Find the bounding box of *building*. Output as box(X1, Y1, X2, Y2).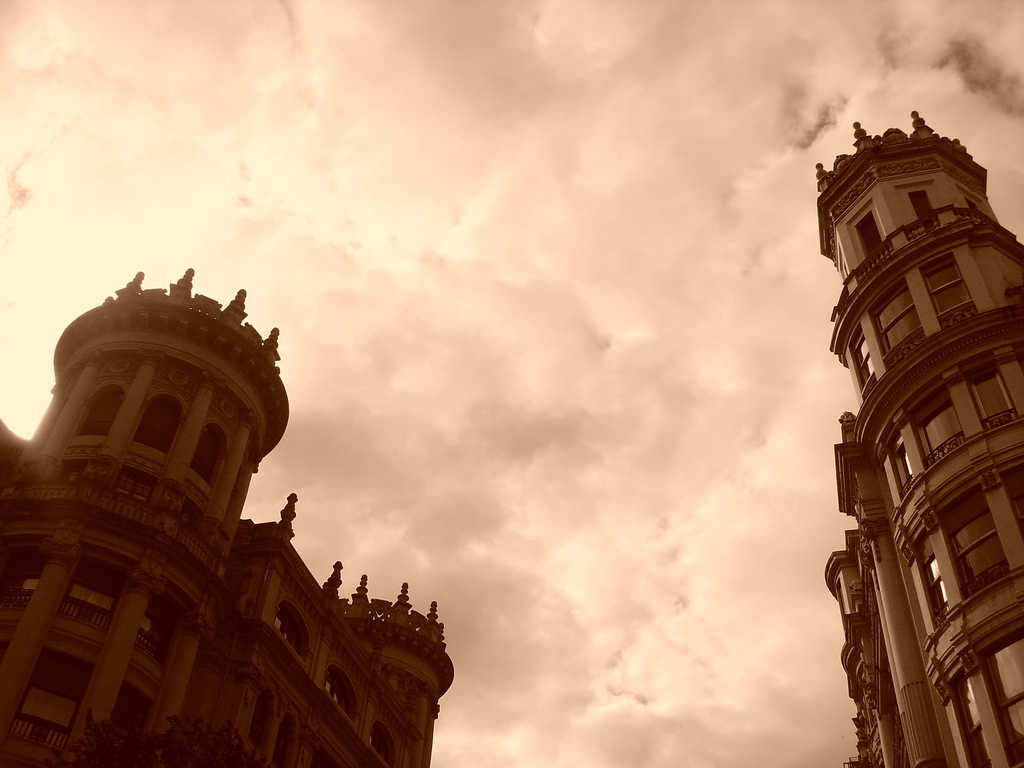
box(815, 108, 1023, 767).
